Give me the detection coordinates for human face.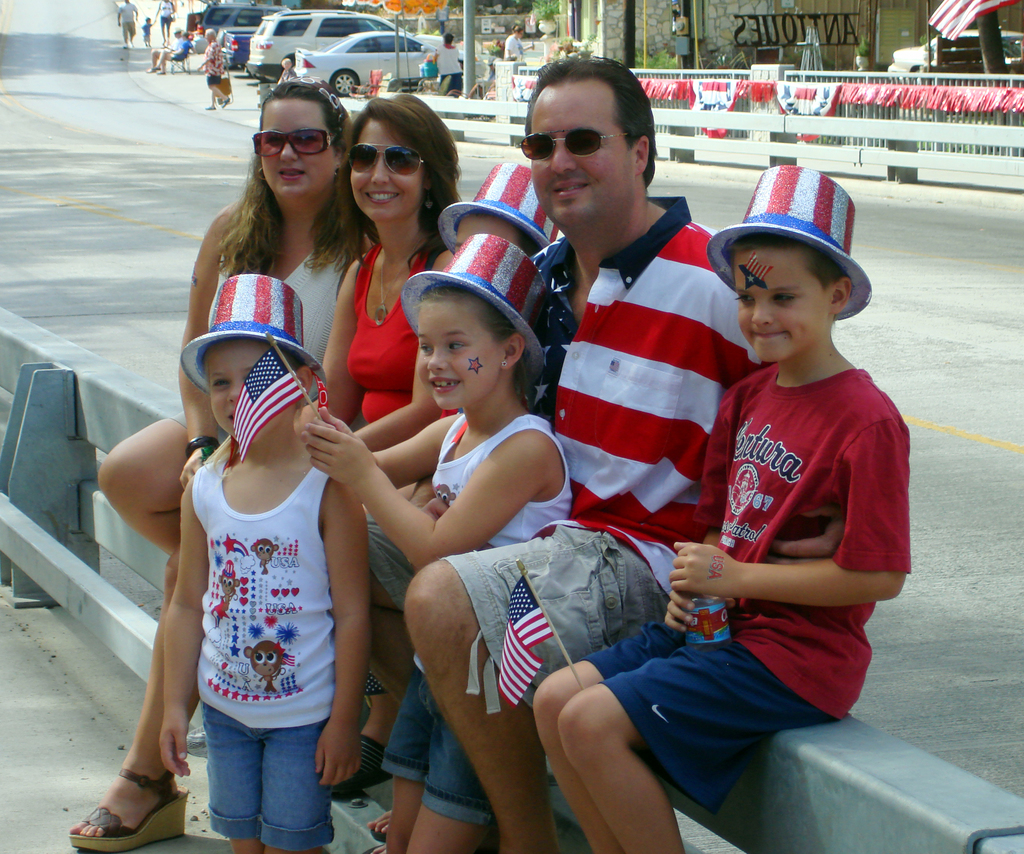
bbox=(204, 32, 212, 45).
